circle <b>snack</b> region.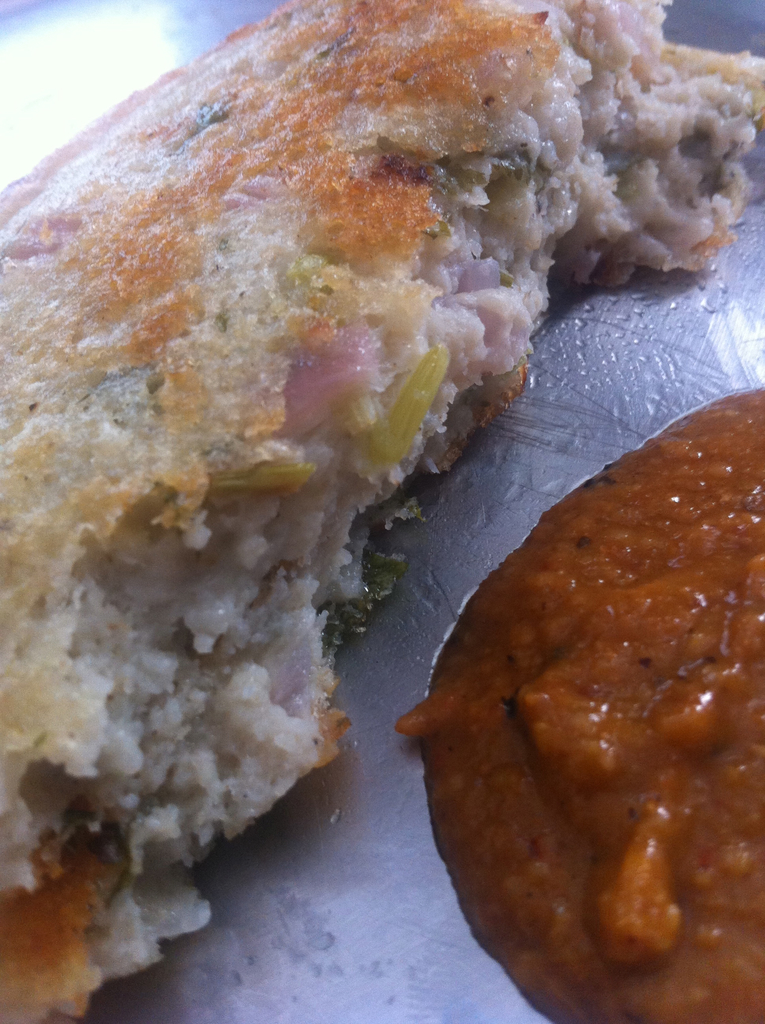
Region: bbox(0, 0, 764, 1023).
